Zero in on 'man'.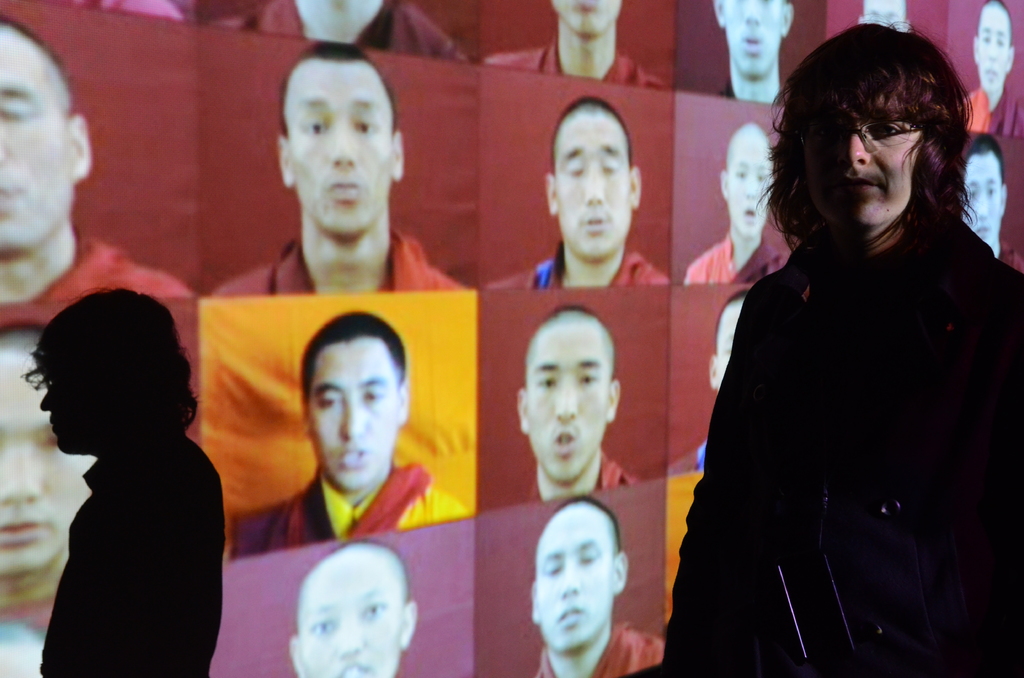
Zeroed in: 284:533:432:677.
